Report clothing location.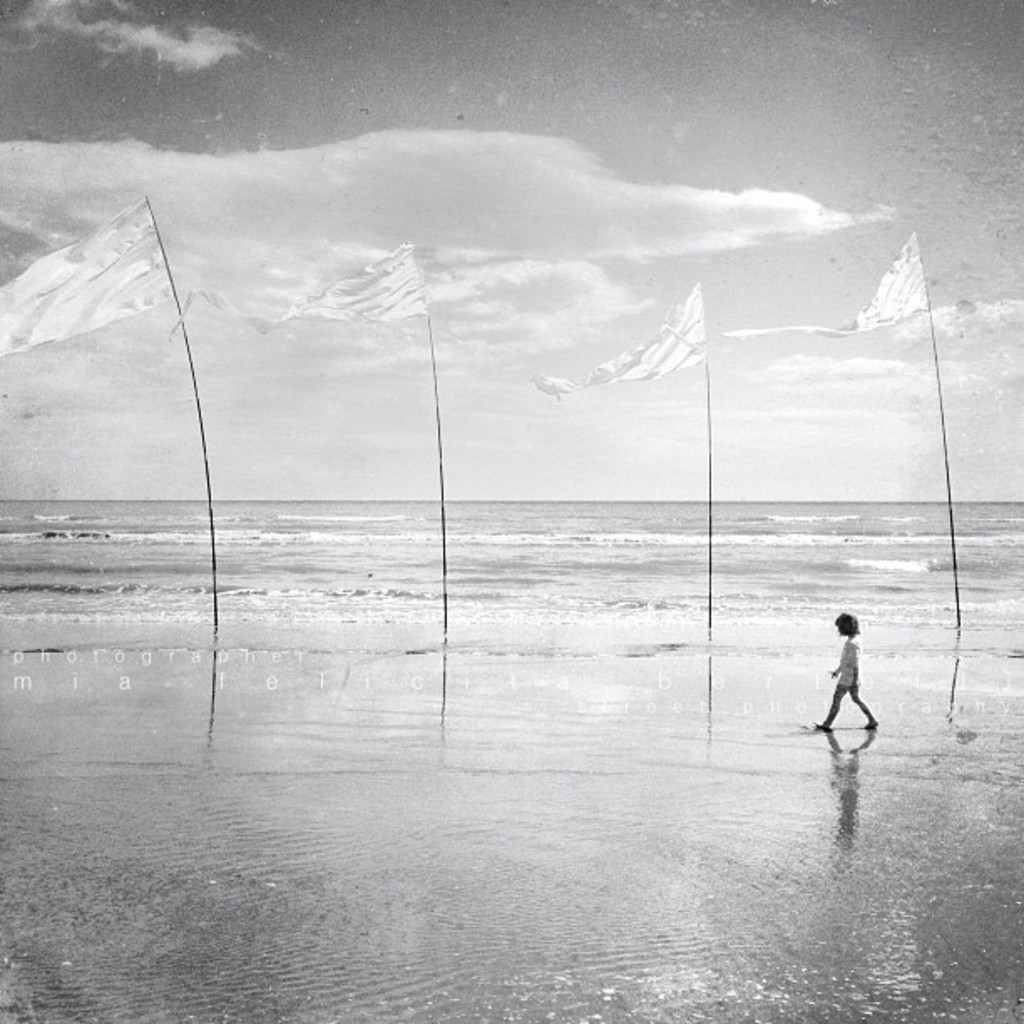
Report: (830,631,862,691).
